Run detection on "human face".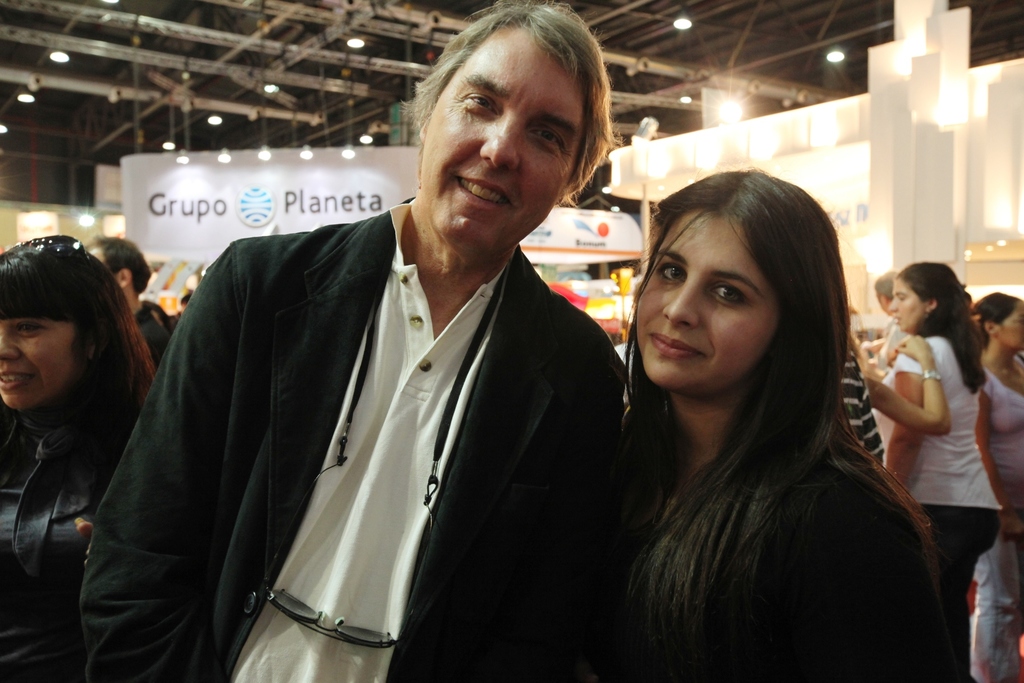
Result: crop(881, 277, 928, 327).
